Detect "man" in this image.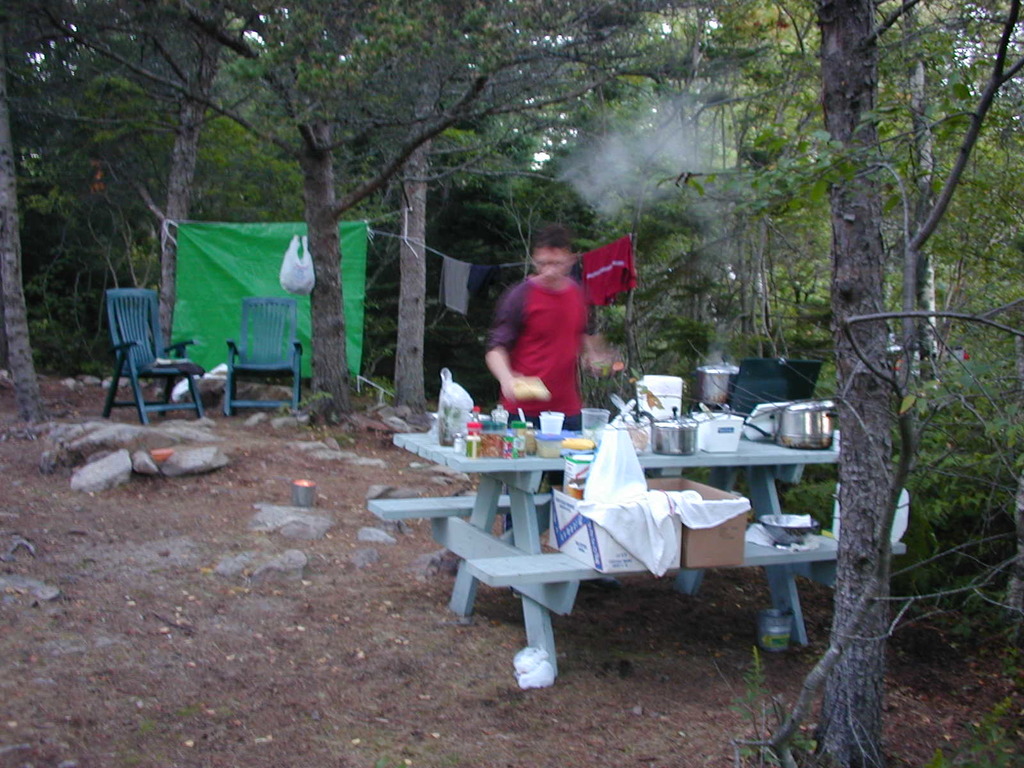
Detection: x1=457, y1=225, x2=639, y2=438.
